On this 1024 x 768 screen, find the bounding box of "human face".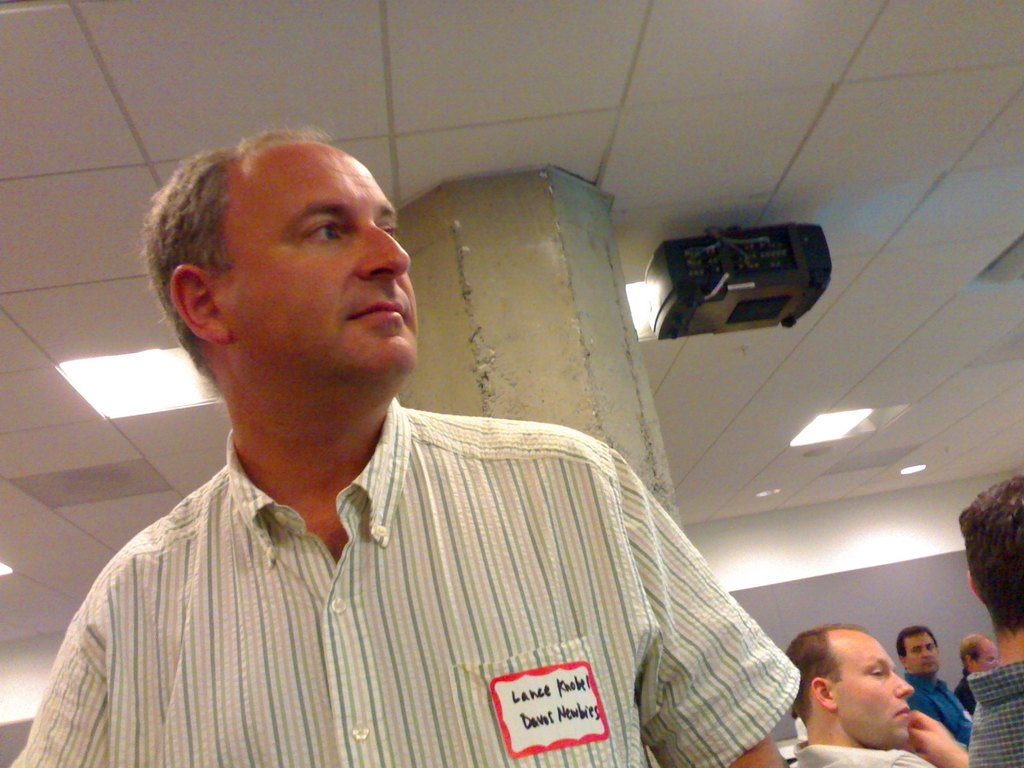
Bounding box: rect(214, 140, 419, 388).
